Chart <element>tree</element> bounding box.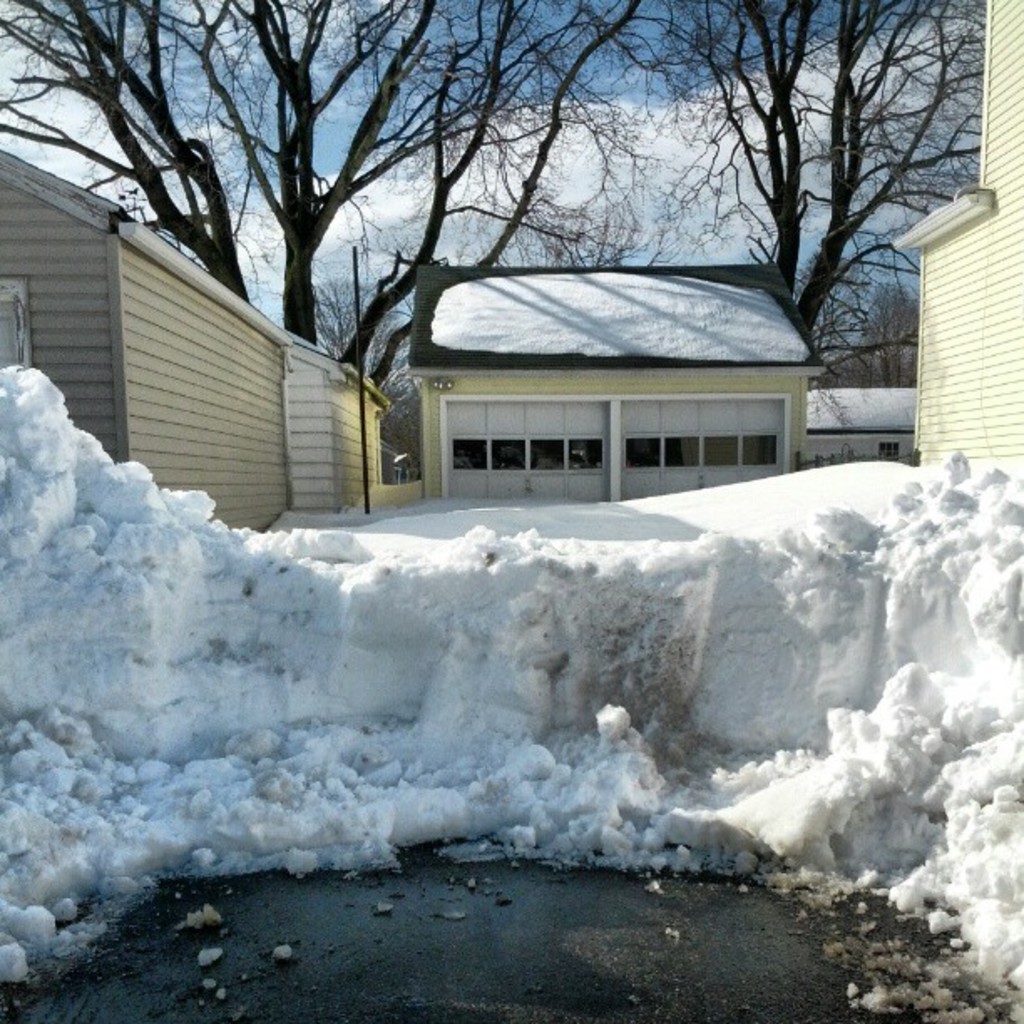
Charted: <bbox>308, 271, 428, 477</bbox>.
